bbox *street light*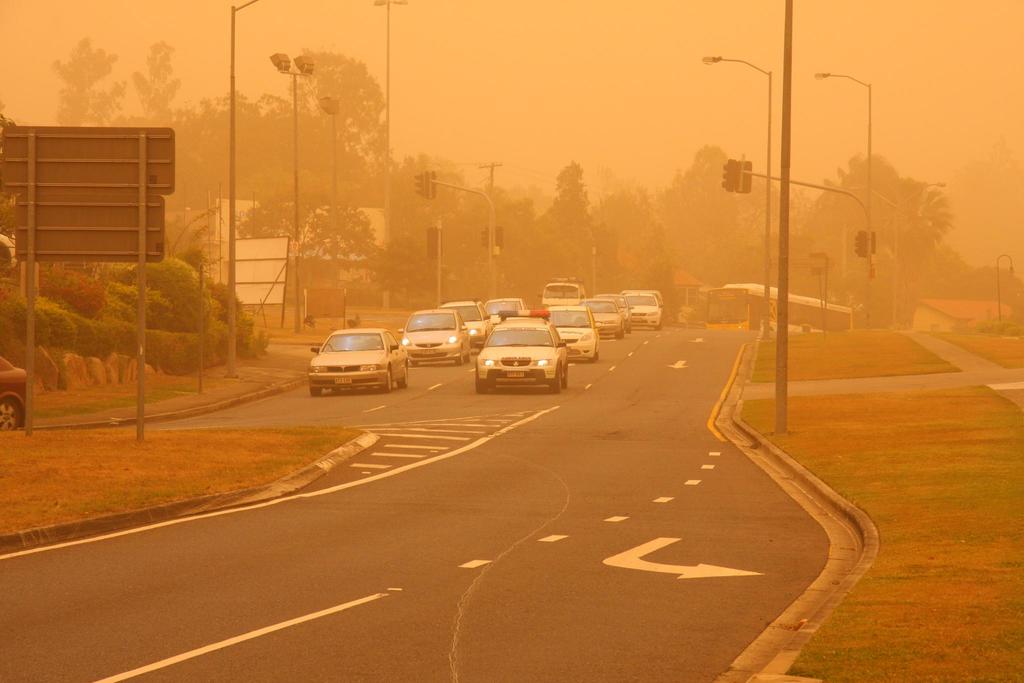
(311,89,345,210)
